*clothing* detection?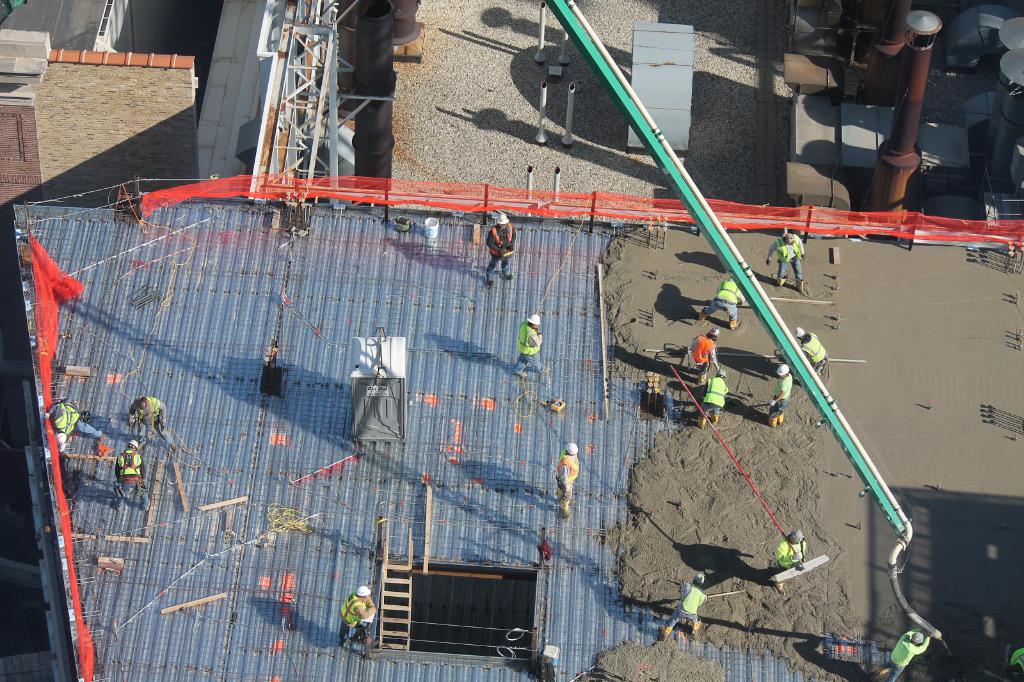
700 276 755 333
